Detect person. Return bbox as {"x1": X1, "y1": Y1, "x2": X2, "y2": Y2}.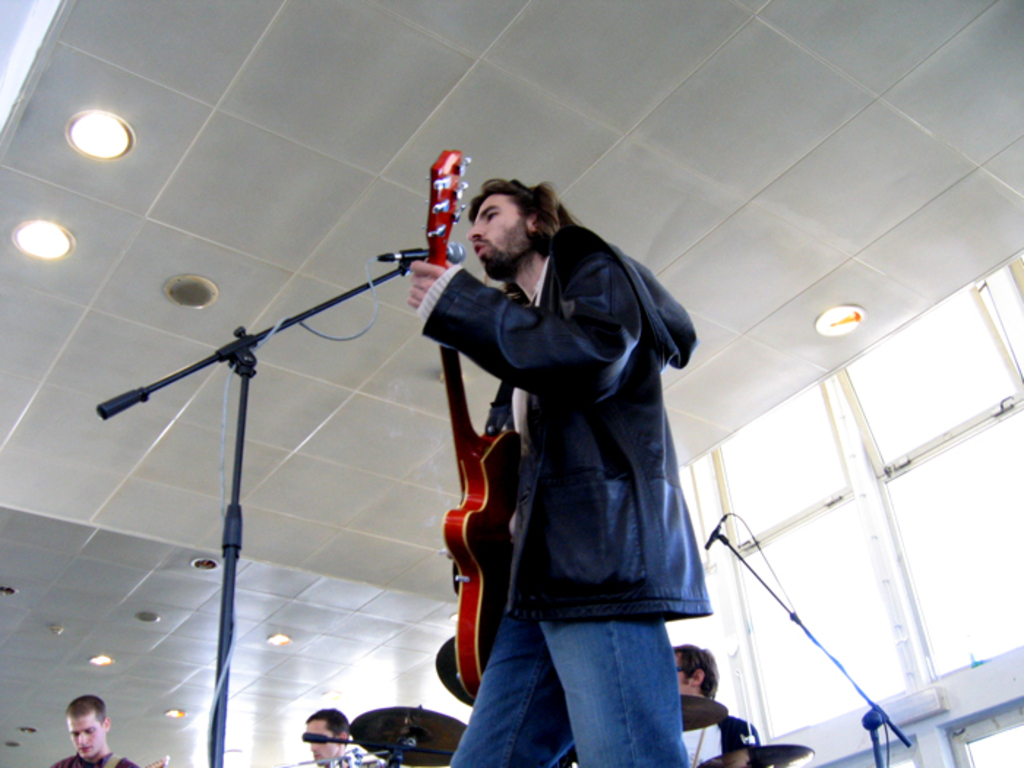
{"x1": 53, "y1": 693, "x2": 139, "y2": 767}.
